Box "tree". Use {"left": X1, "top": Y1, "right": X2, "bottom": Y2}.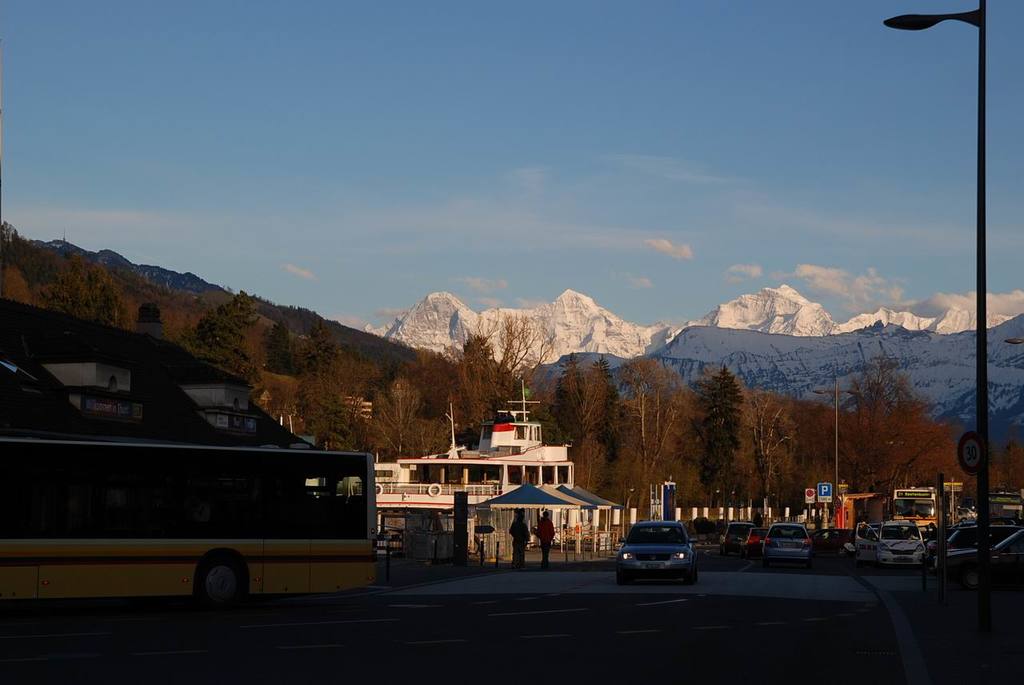
{"left": 839, "top": 363, "right": 982, "bottom": 492}.
